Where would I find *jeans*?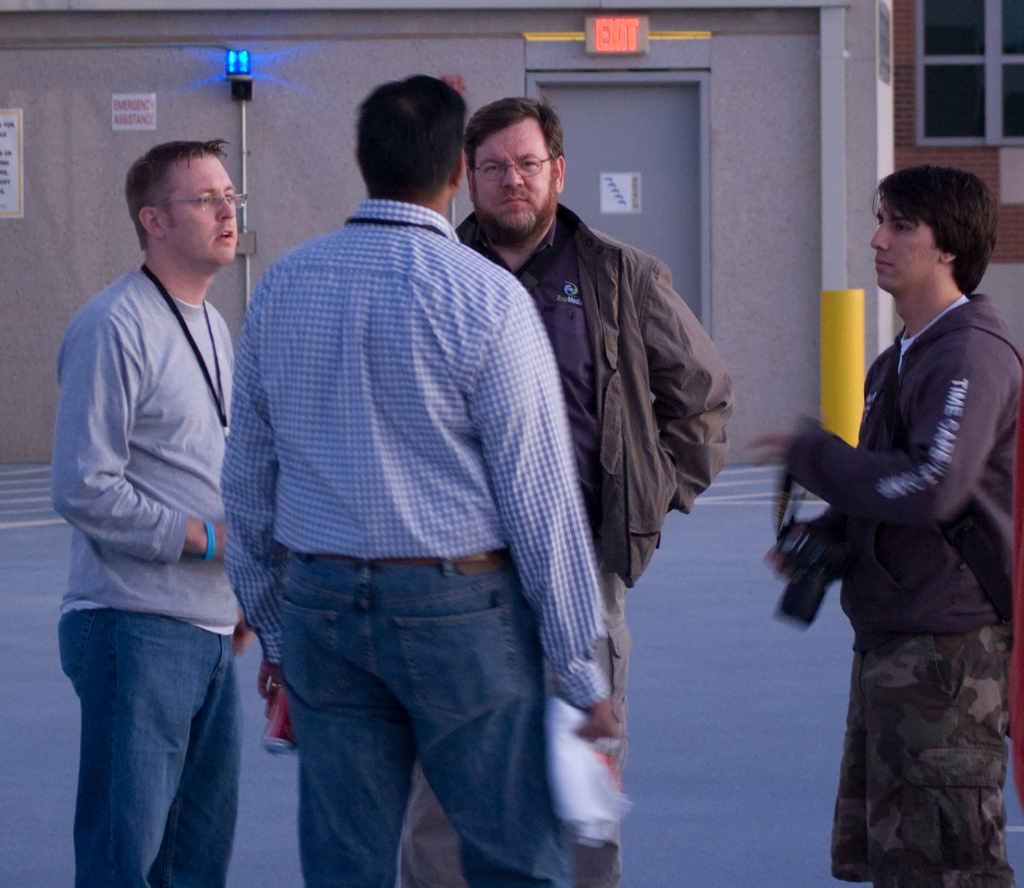
At {"x1": 61, "y1": 612, "x2": 230, "y2": 887}.
